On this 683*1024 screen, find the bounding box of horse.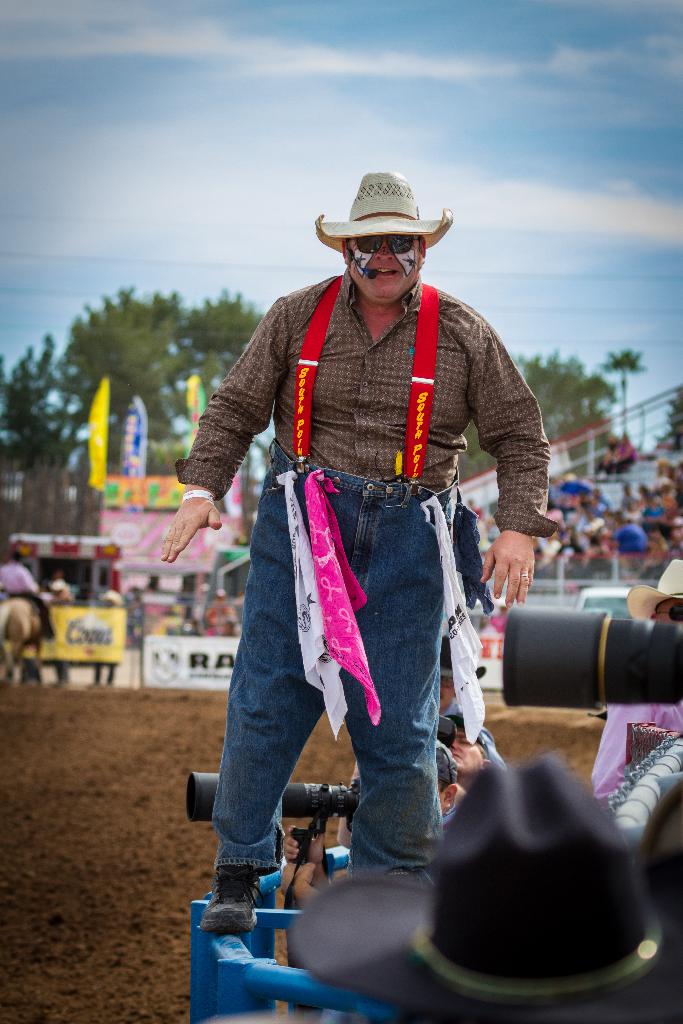
Bounding box: BBox(1, 581, 61, 680).
